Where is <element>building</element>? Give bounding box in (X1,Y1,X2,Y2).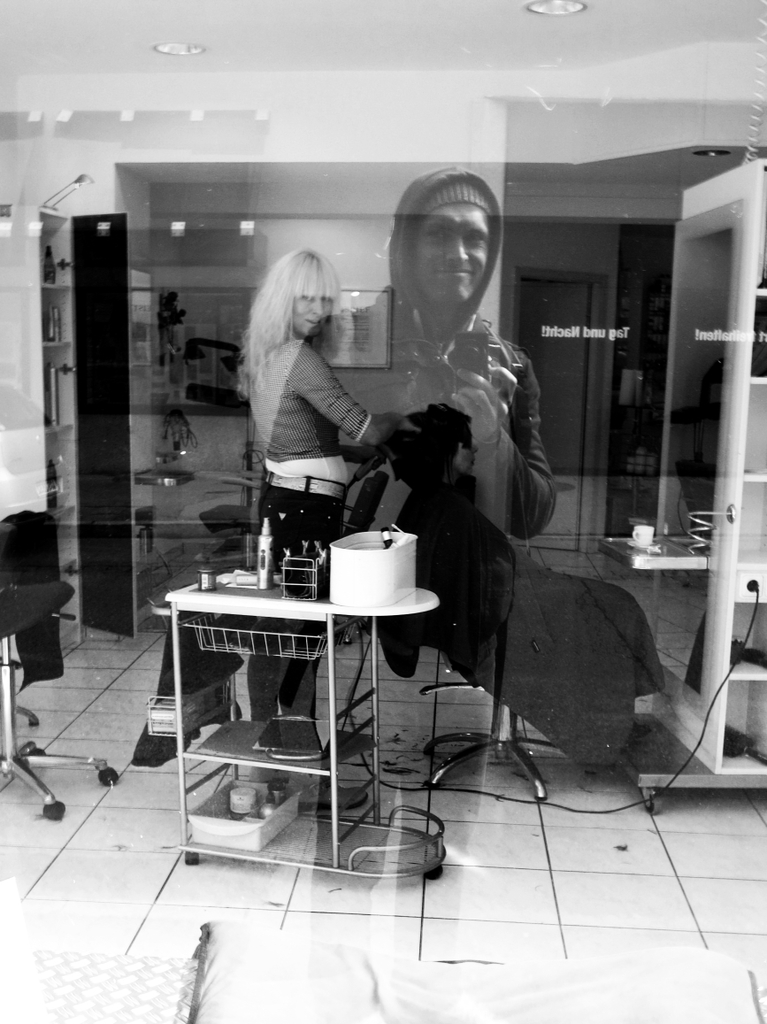
(0,0,766,1023).
